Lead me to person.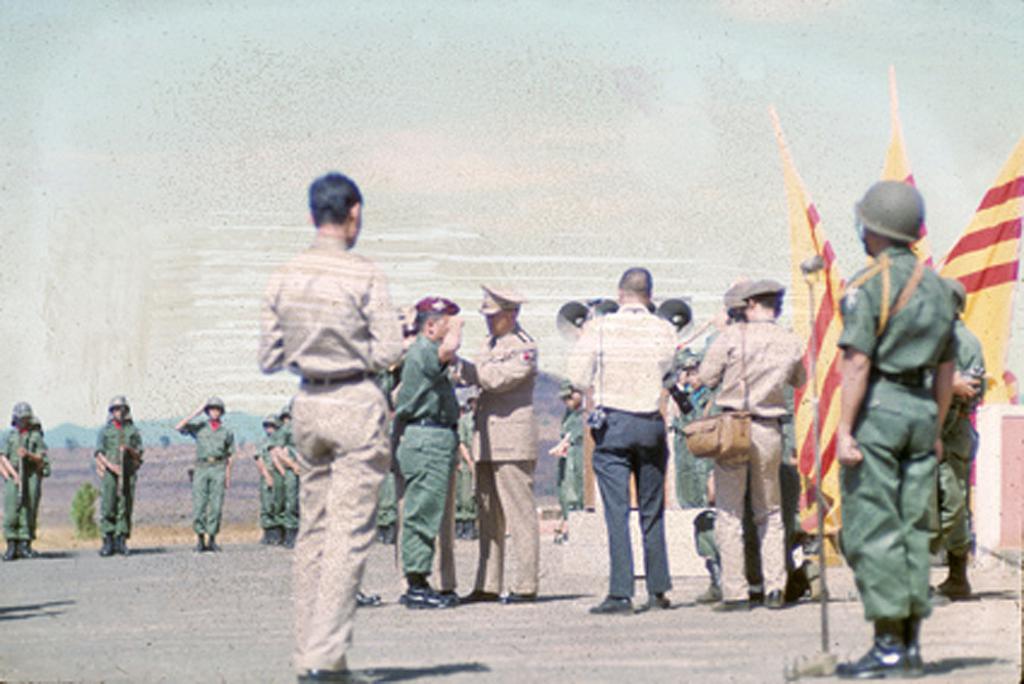
Lead to left=708, top=273, right=758, bottom=325.
